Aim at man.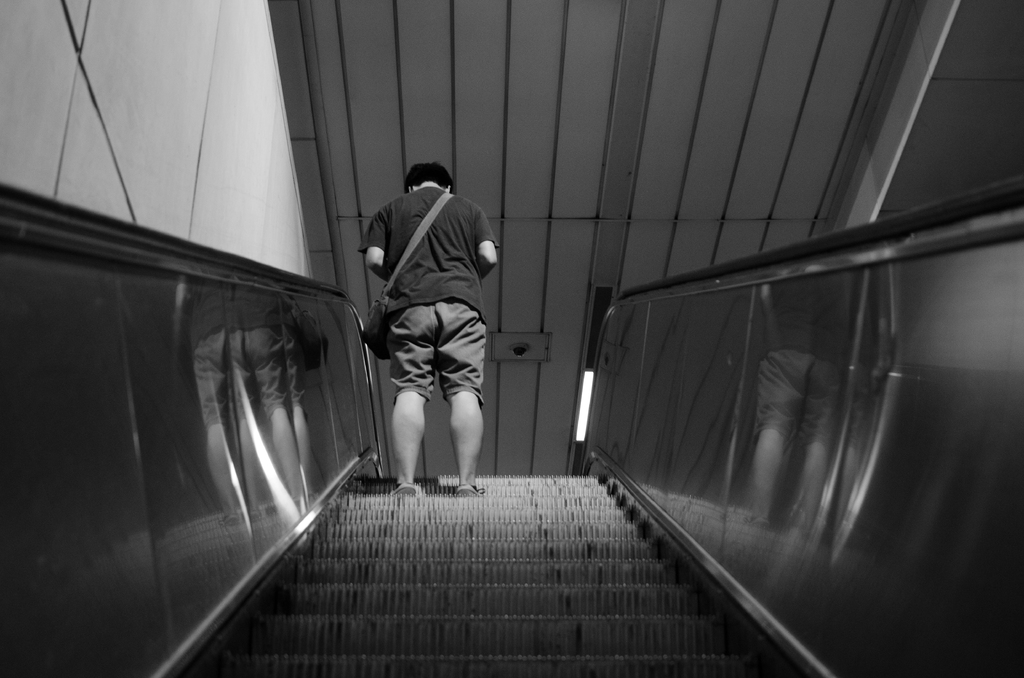
Aimed at x1=360, y1=163, x2=499, y2=494.
